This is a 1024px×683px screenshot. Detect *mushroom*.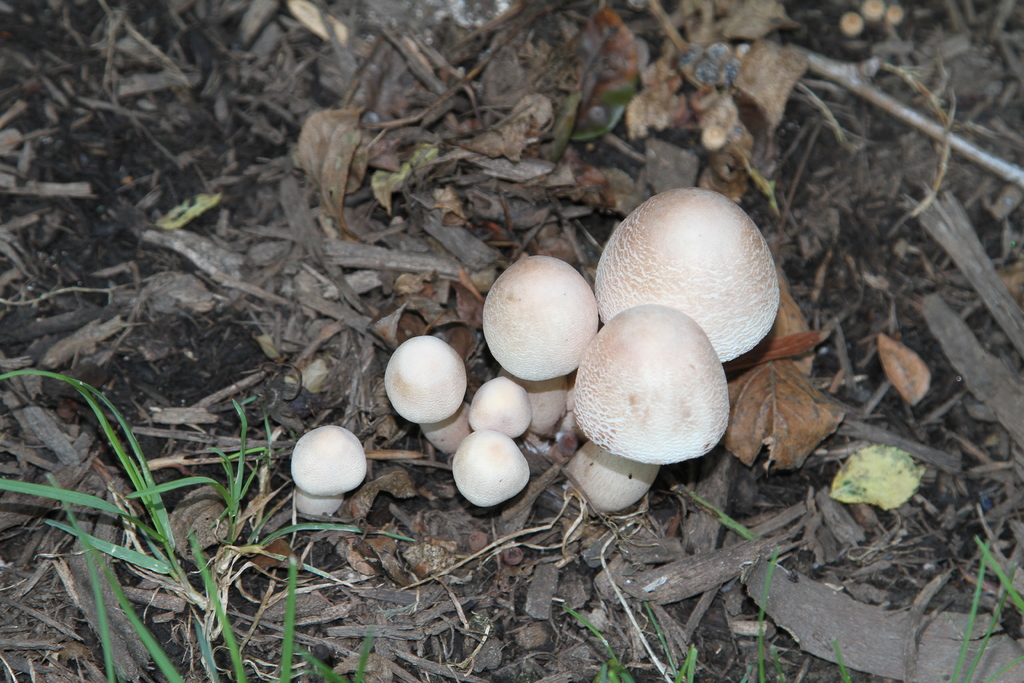
region(289, 422, 370, 518).
